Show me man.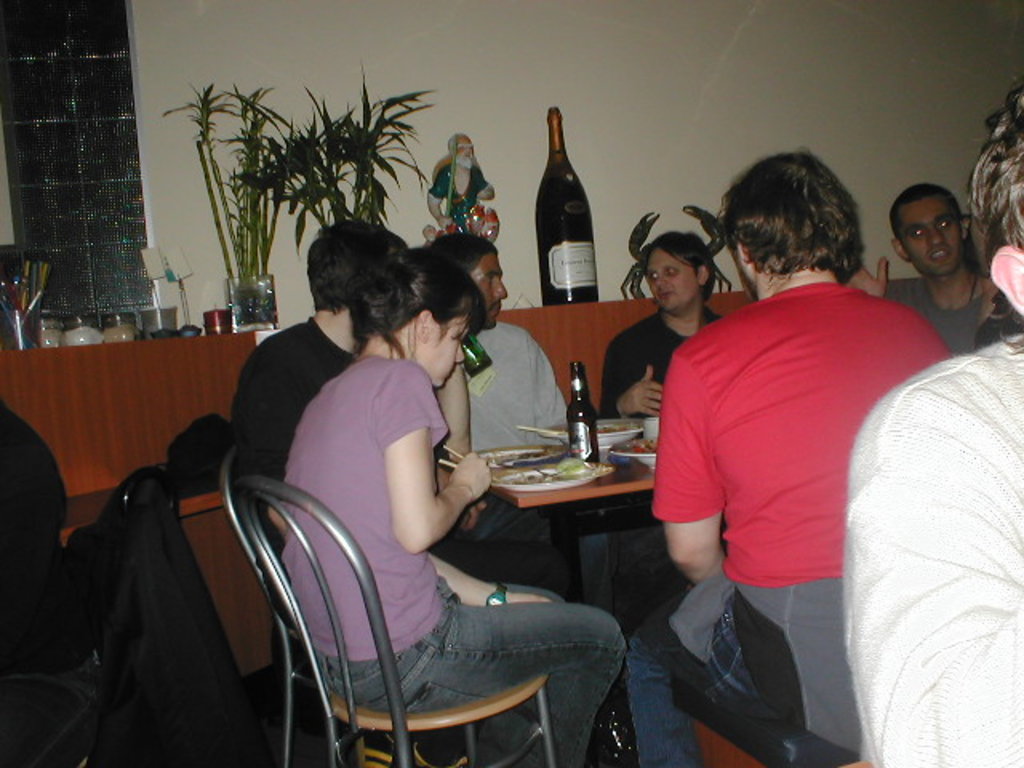
man is here: BBox(430, 232, 606, 608).
